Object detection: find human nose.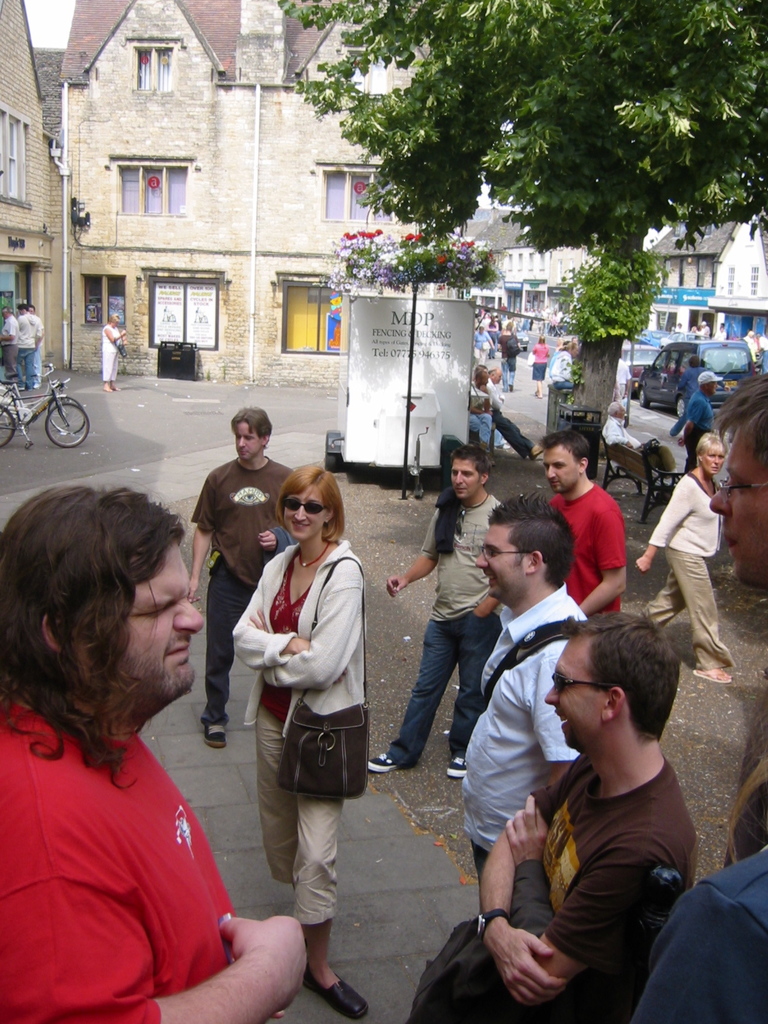
bbox(473, 550, 489, 569).
